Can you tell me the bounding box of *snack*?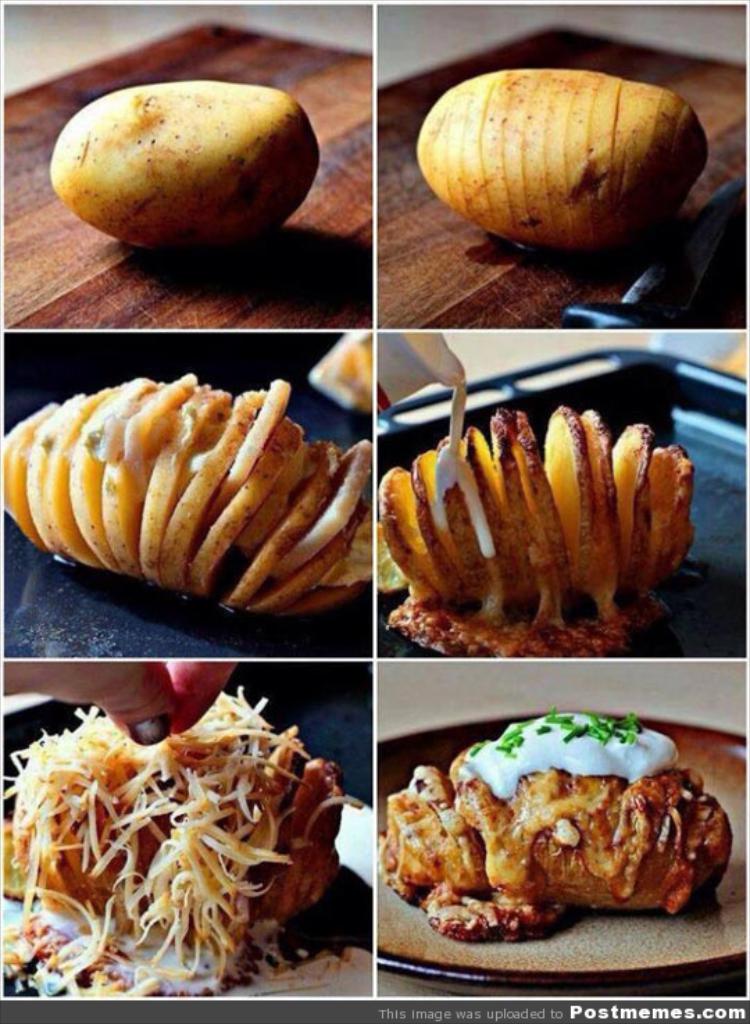
[376, 706, 737, 945].
